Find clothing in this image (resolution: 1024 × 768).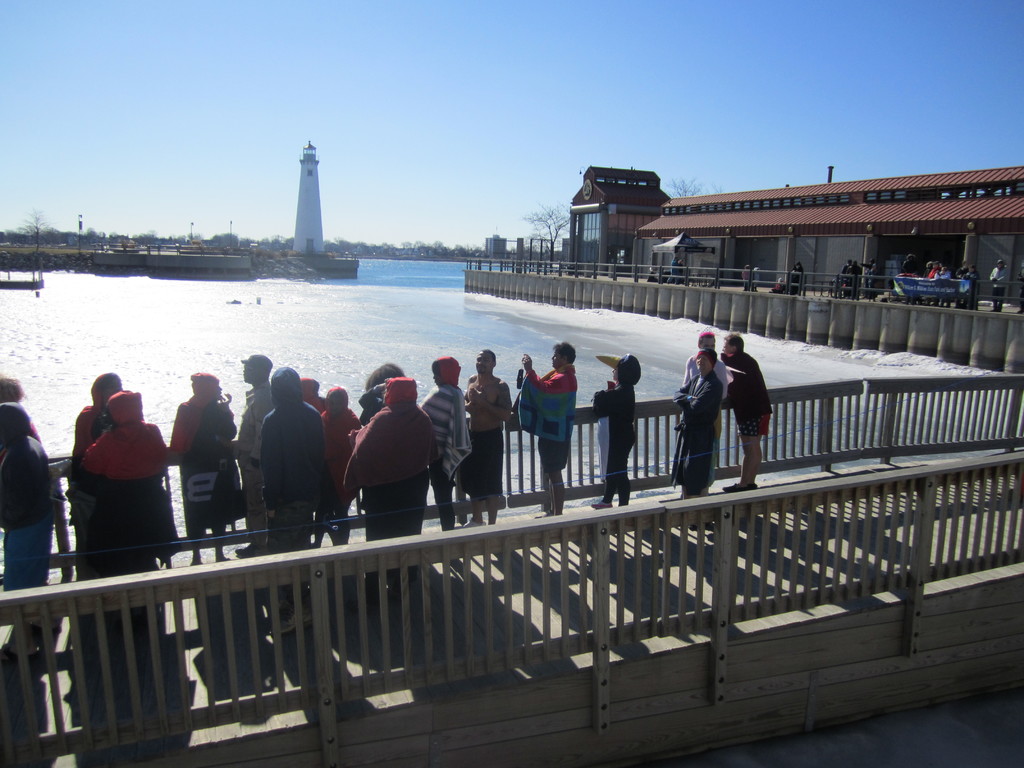
region(764, 282, 783, 292).
